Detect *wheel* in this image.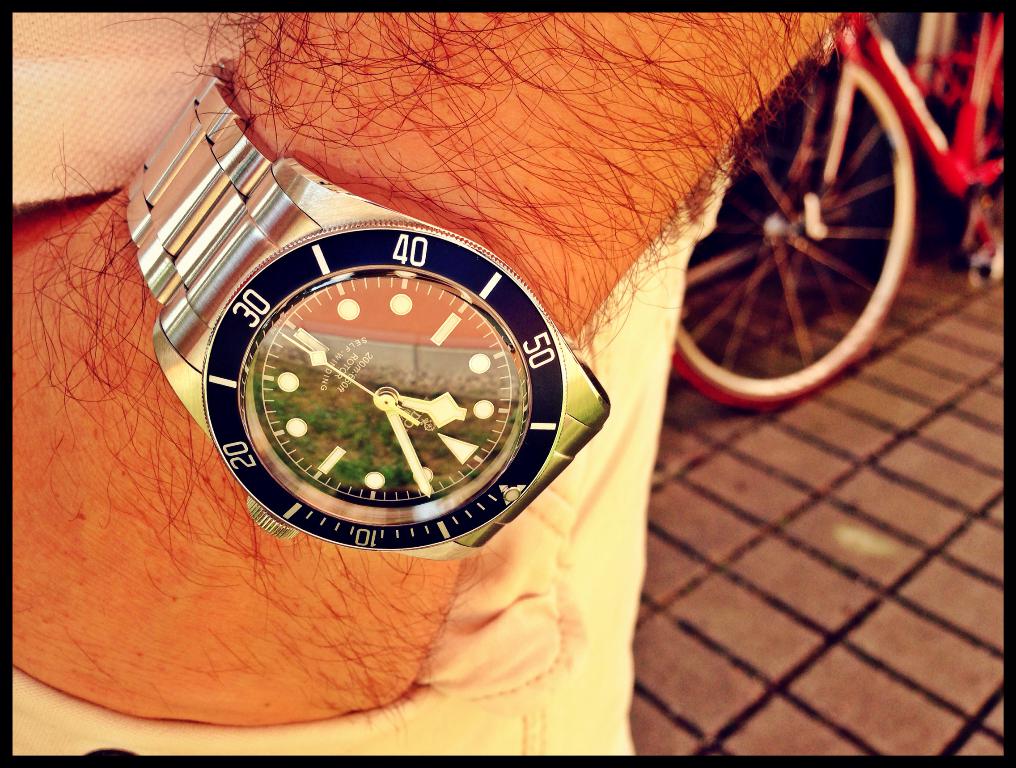
Detection: [968,30,1008,255].
